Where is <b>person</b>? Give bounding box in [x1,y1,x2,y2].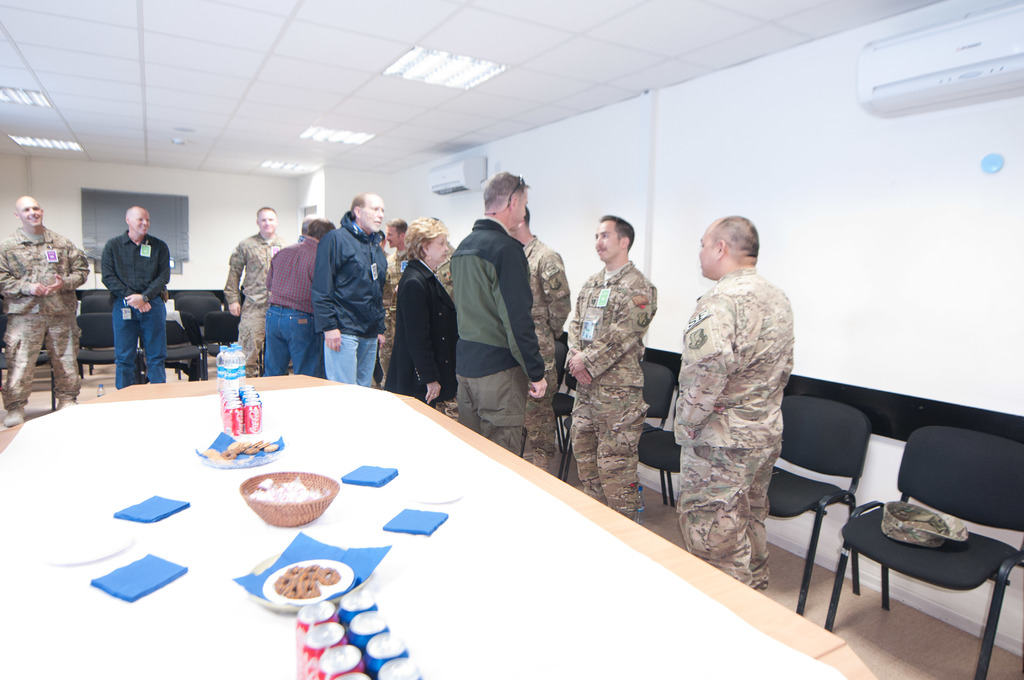
[669,212,799,588].
